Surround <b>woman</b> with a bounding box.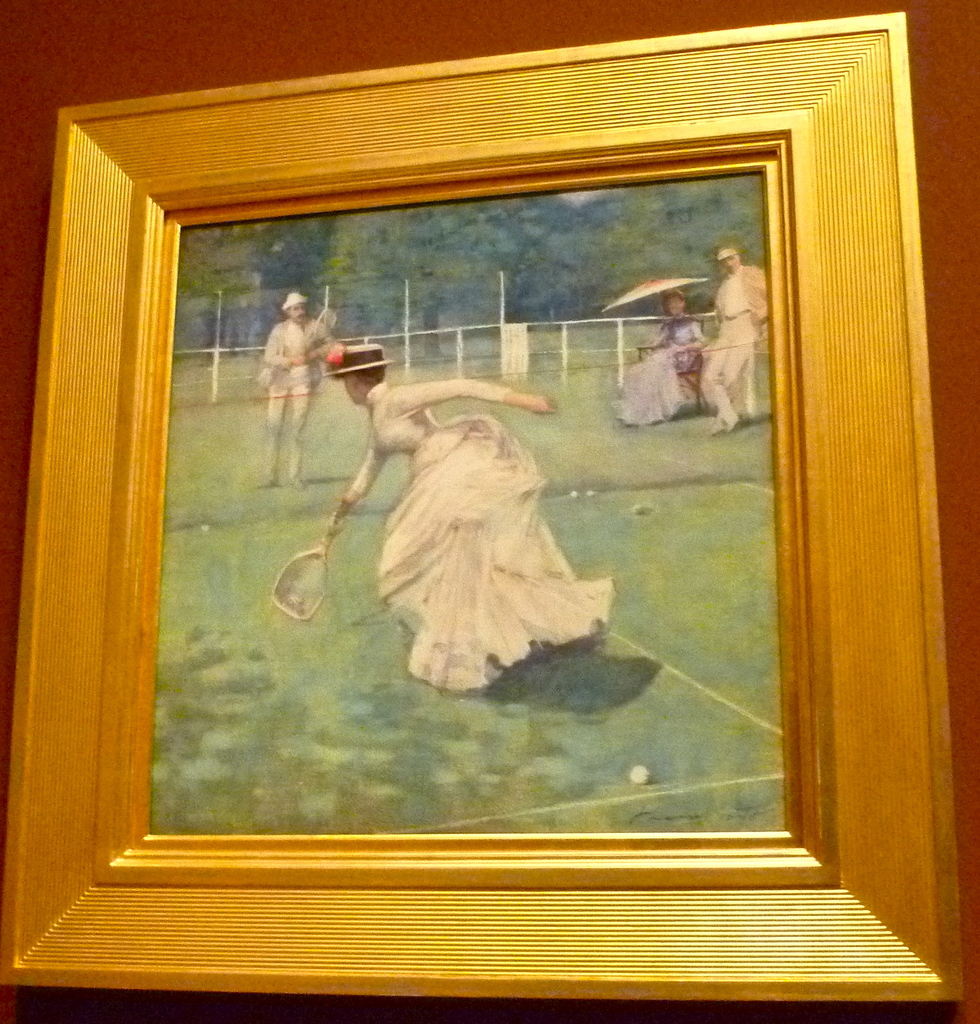
bbox=(362, 362, 598, 700).
